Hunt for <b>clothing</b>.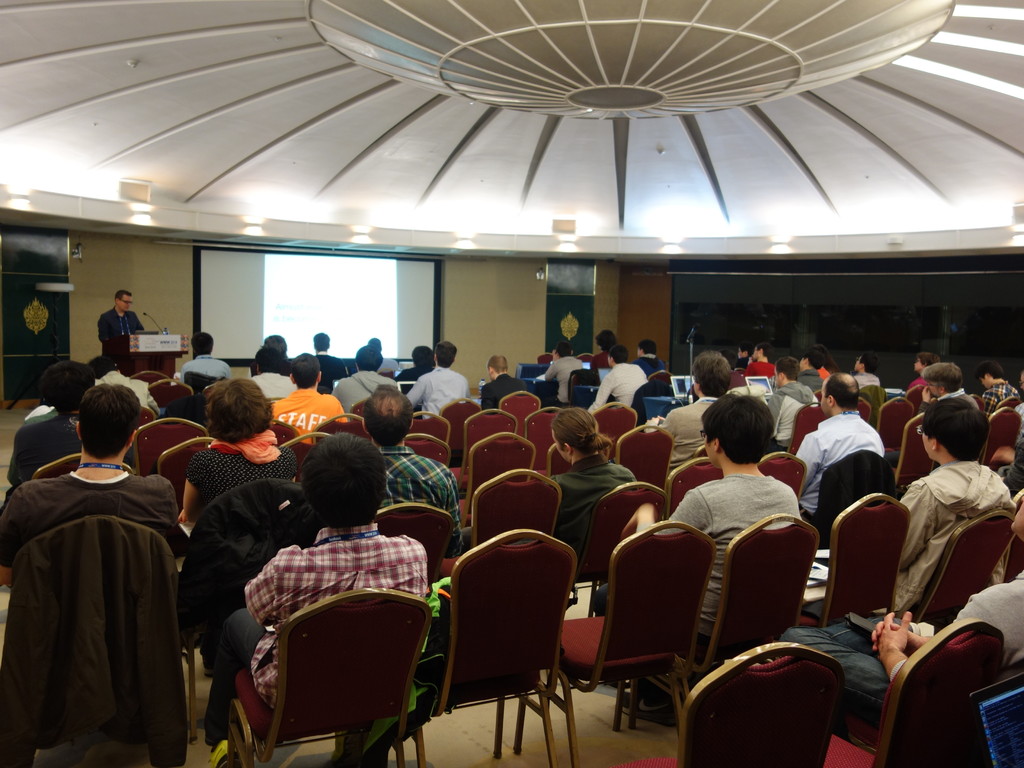
Hunted down at locate(586, 472, 808, 707).
